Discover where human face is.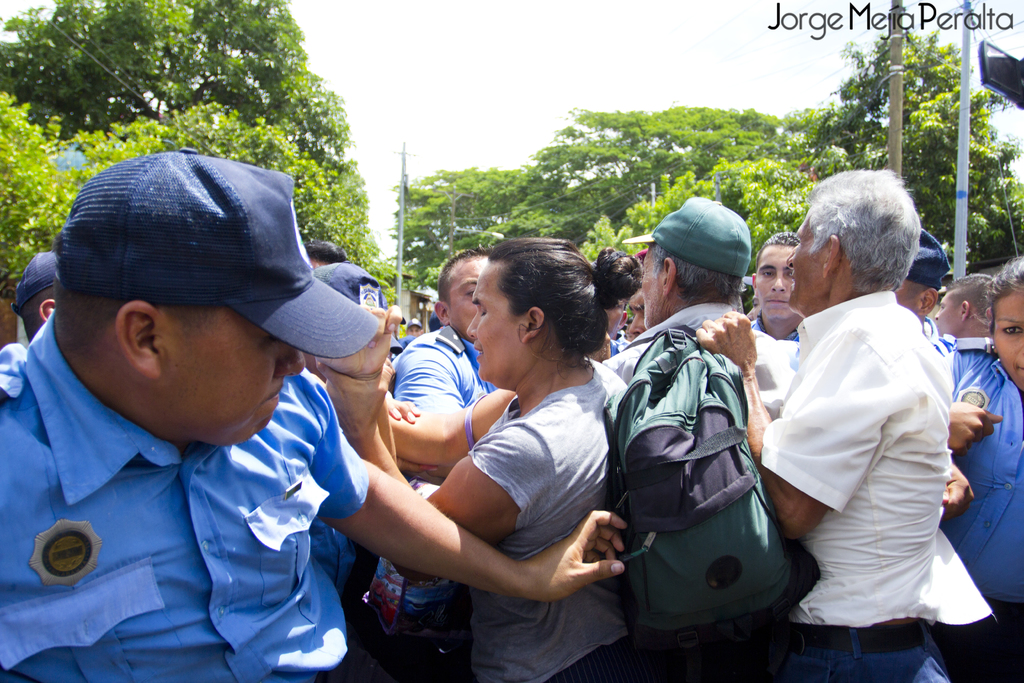
Discovered at <box>790,220,824,305</box>.
